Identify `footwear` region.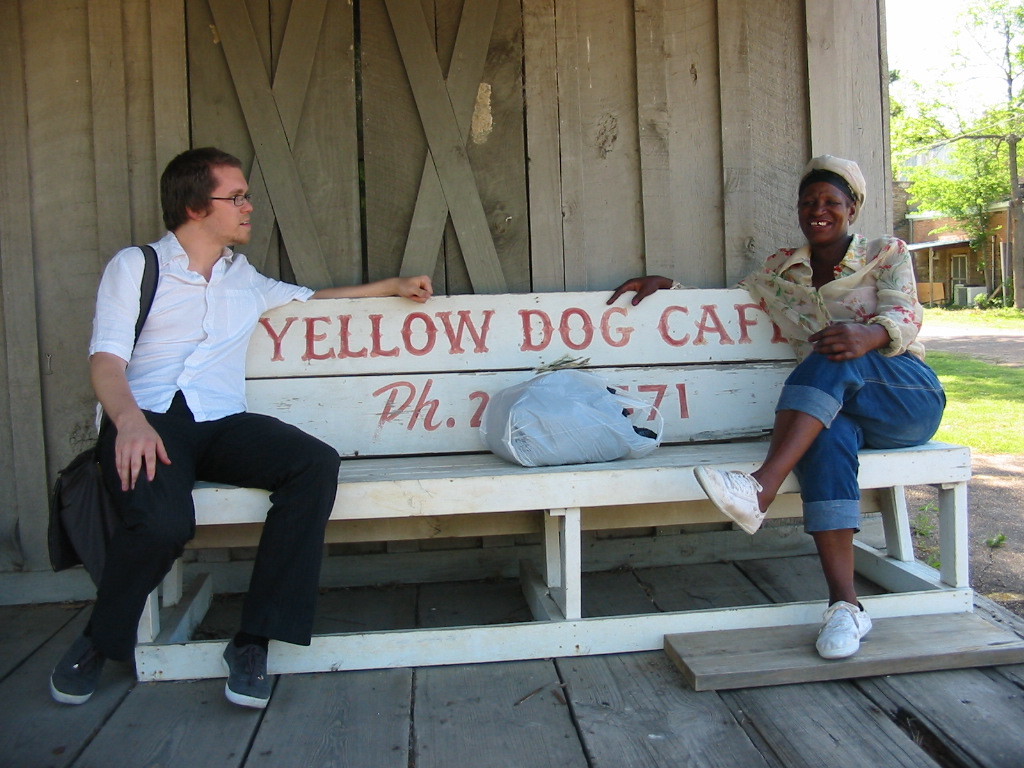
Region: 48/637/108/707.
